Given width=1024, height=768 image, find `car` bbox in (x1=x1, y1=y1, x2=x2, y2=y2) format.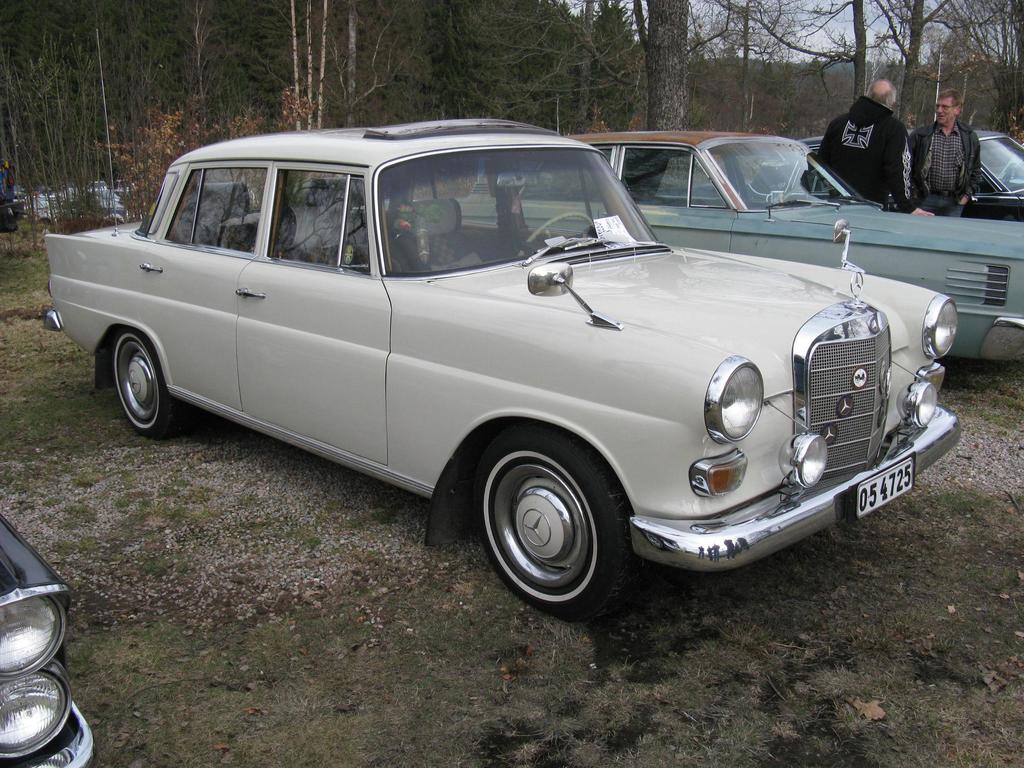
(x1=0, y1=509, x2=99, y2=767).
